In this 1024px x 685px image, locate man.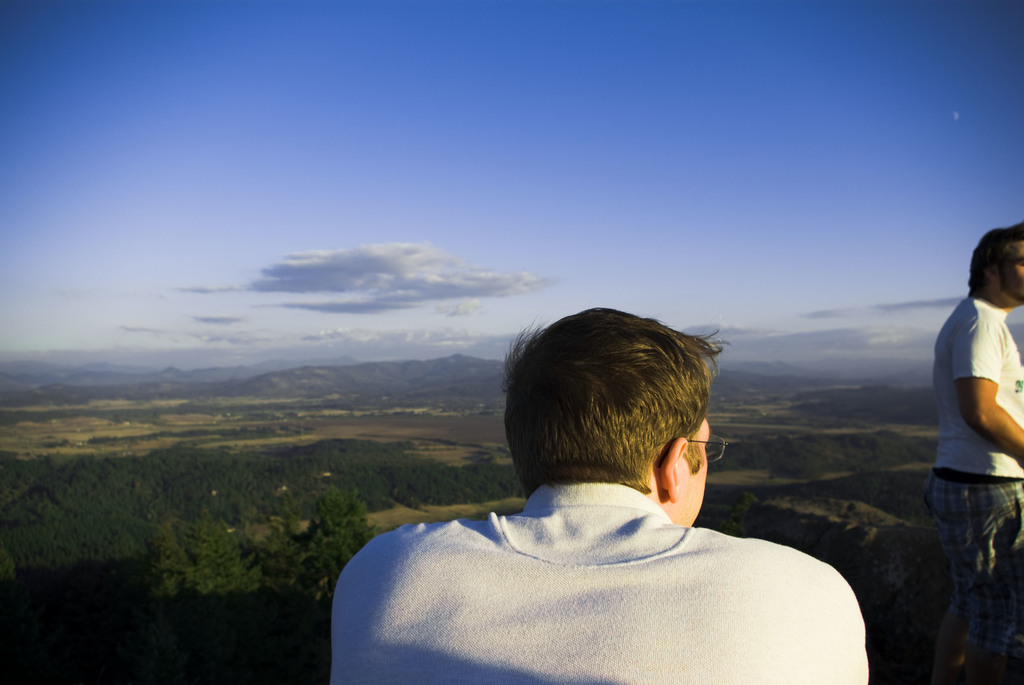
Bounding box: box=[930, 219, 1023, 684].
